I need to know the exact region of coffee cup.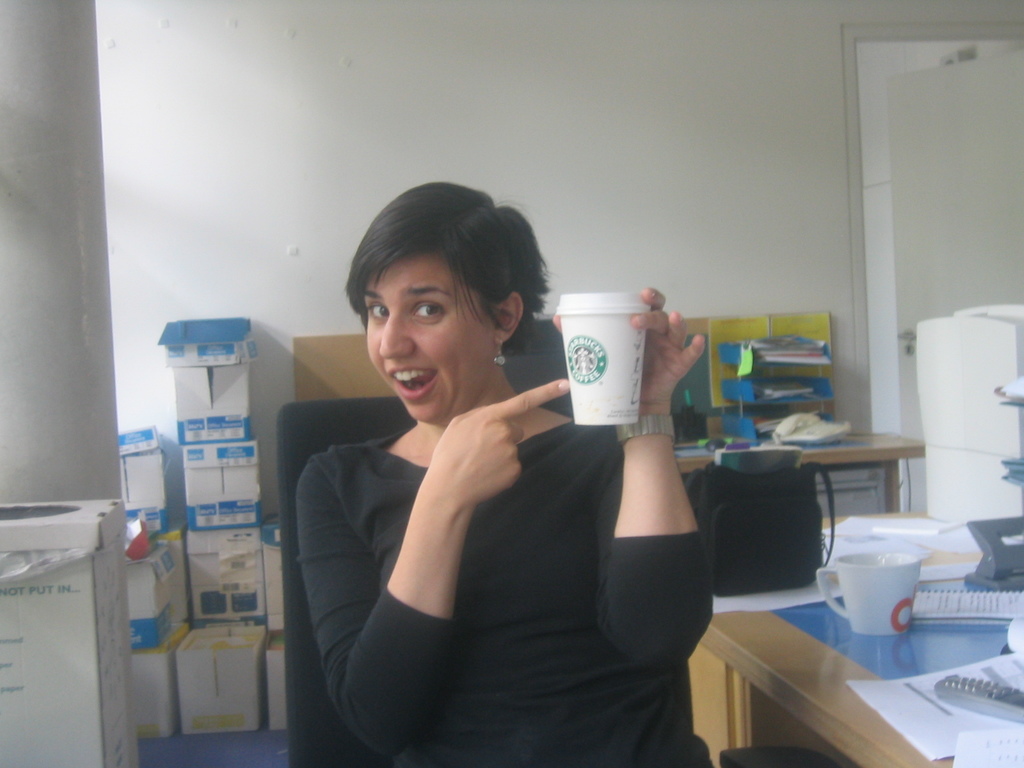
Region: 552/291/655/426.
